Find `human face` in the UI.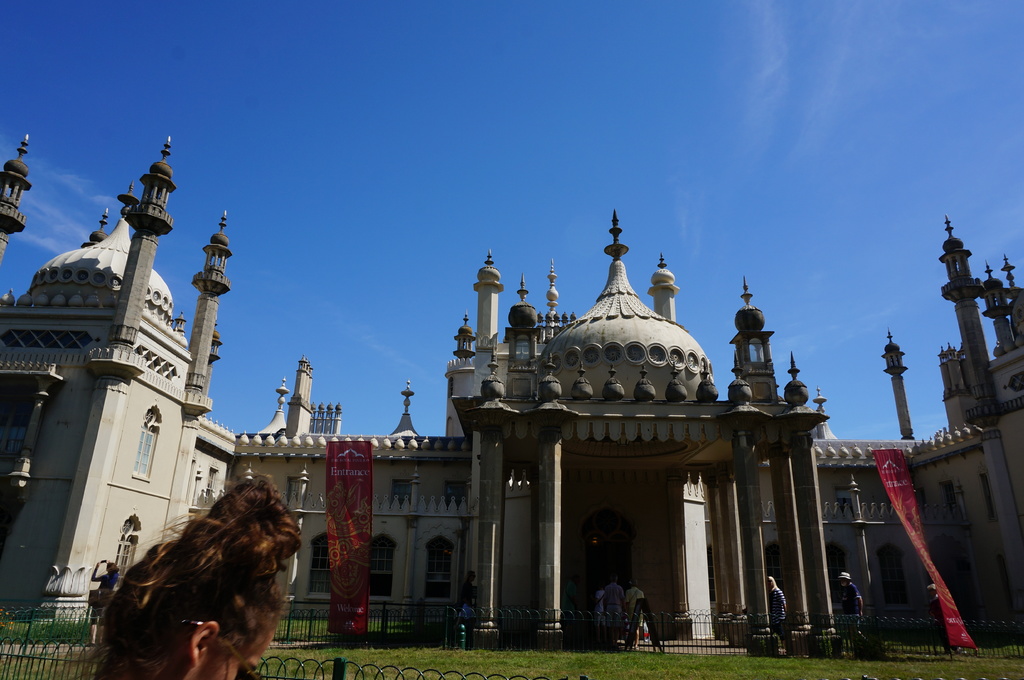
UI element at 927 586 936 596.
